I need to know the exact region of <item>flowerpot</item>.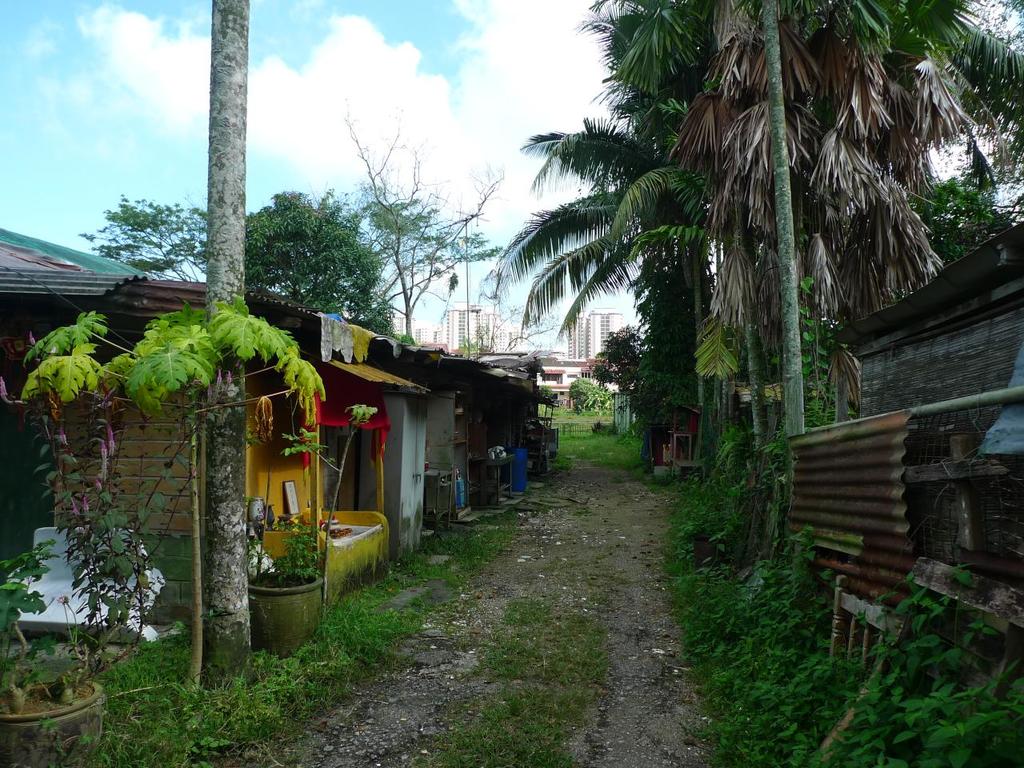
Region: <box>0,678,103,767</box>.
